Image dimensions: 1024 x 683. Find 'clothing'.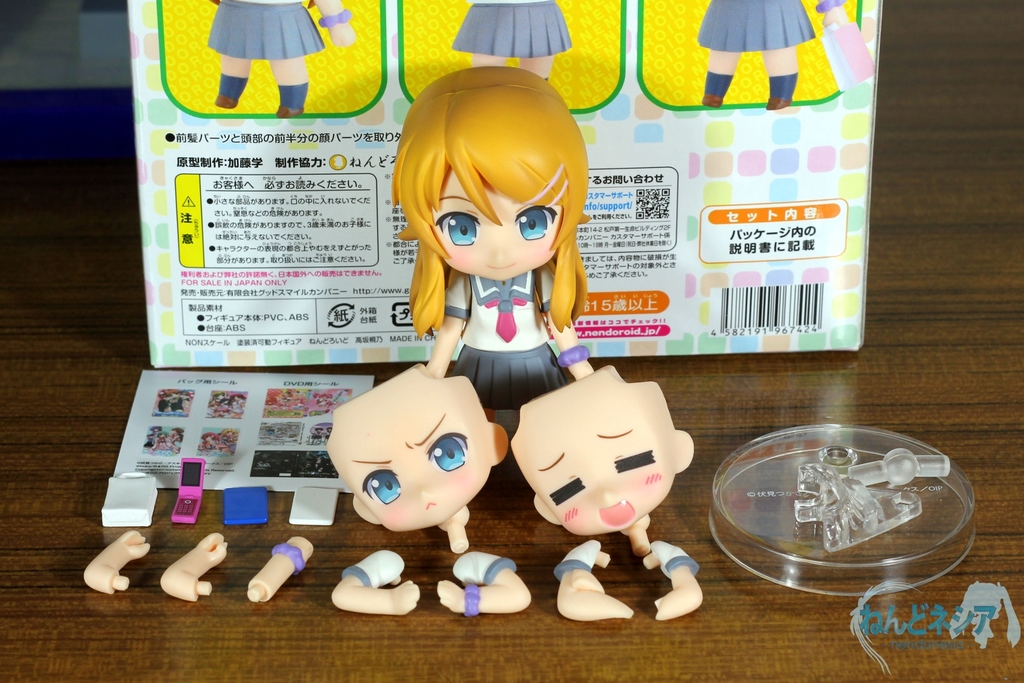
left=445, top=264, right=566, bottom=404.
